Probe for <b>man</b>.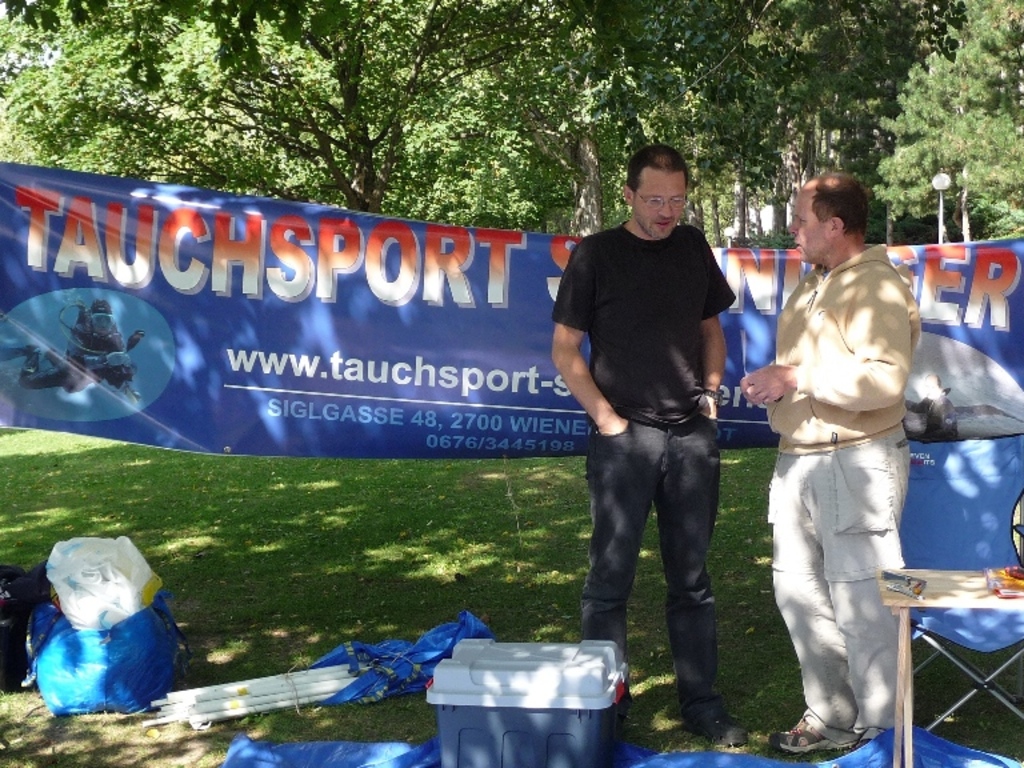
Probe result: bbox=(729, 177, 929, 760).
